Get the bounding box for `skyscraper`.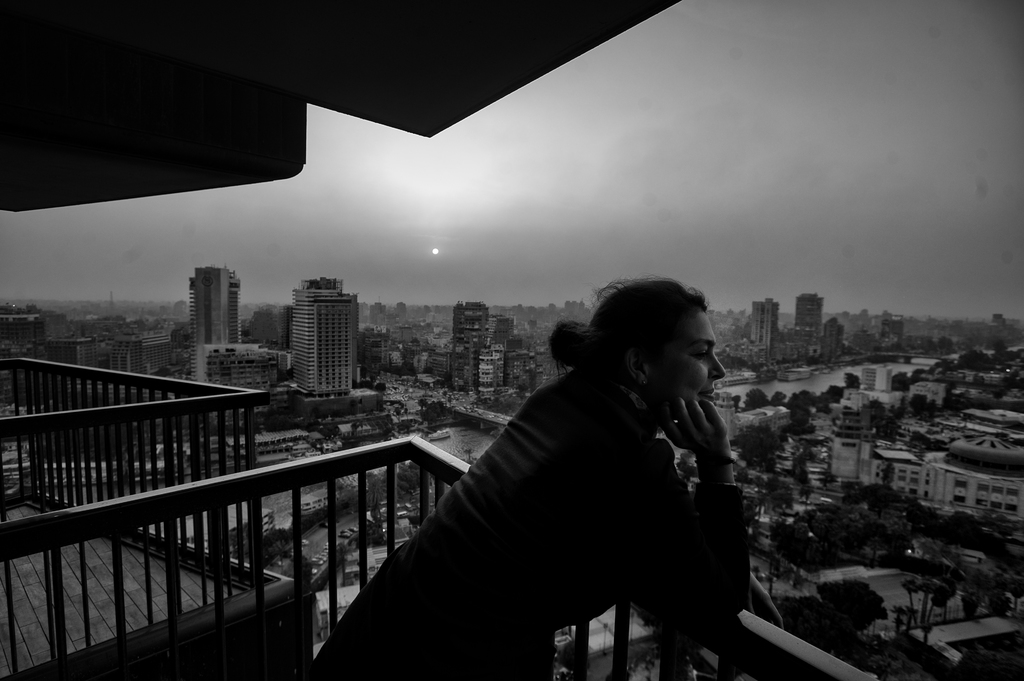
l=748, t=298, r=783, b=352.
